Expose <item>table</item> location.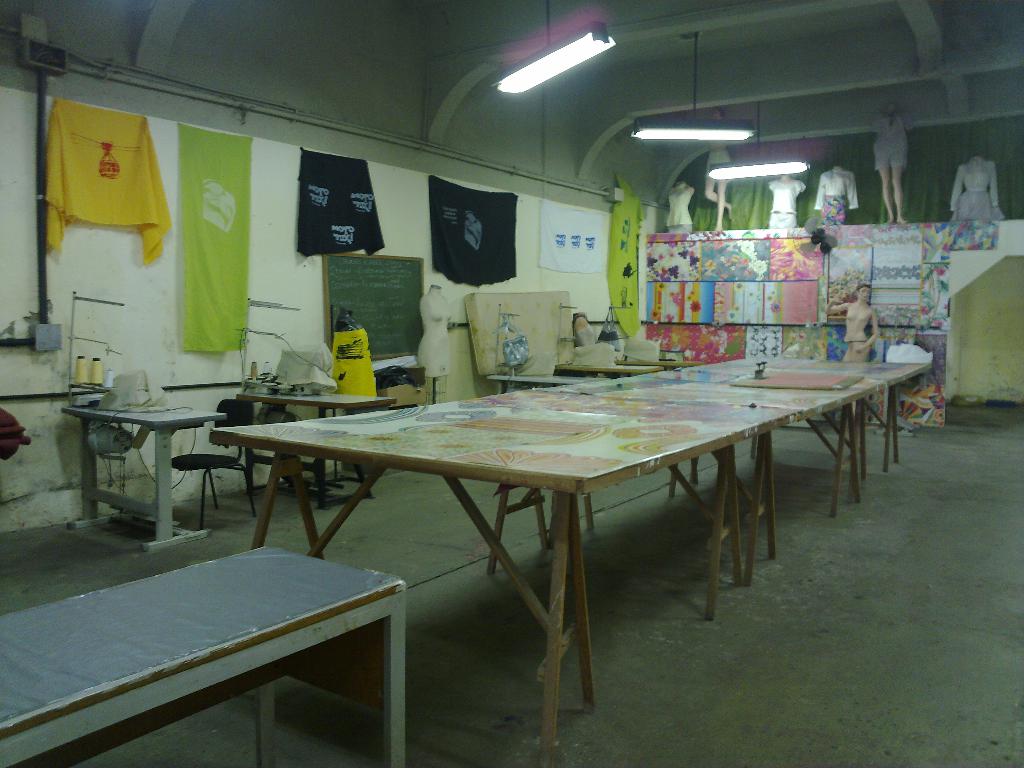
Exposed at 532/367/887/584.
